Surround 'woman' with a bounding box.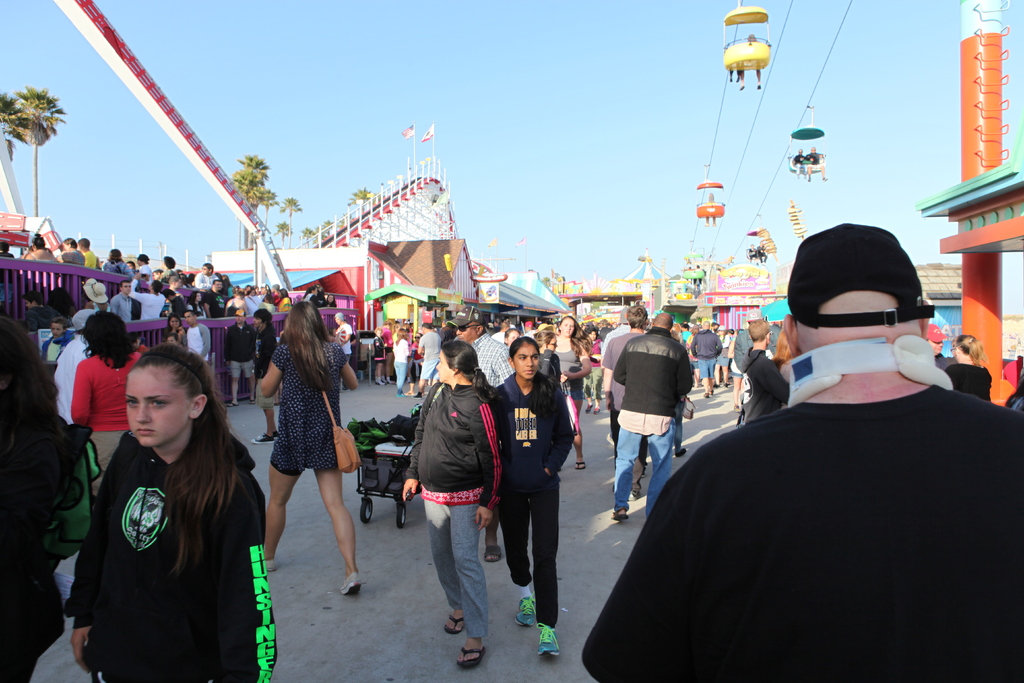
82:279:111:319.
